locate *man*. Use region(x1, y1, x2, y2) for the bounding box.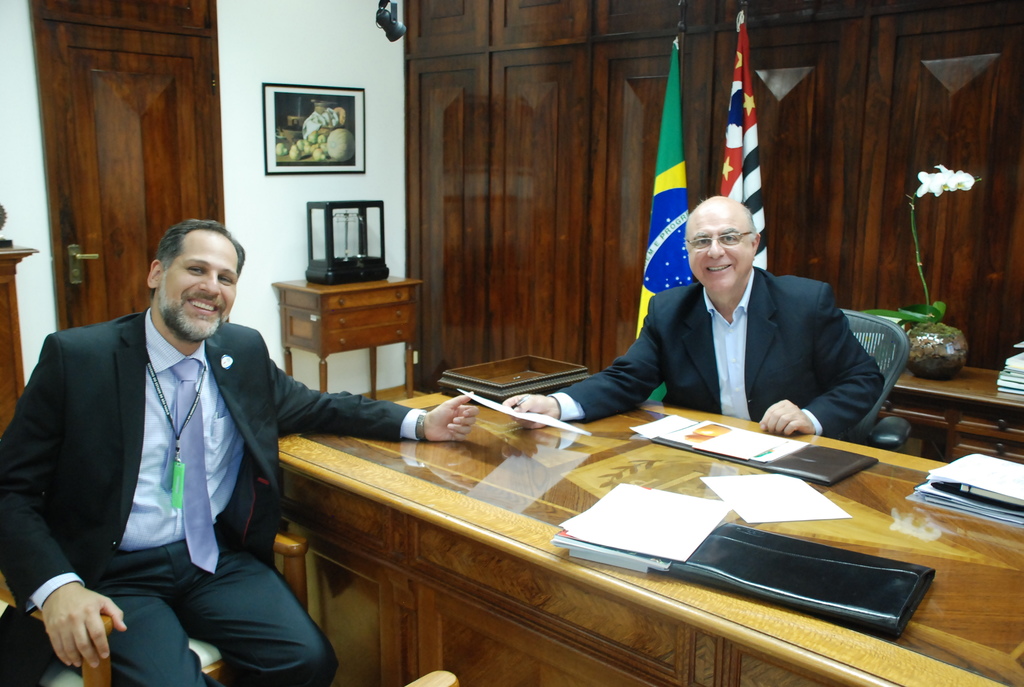
region(561, 182, 883, 446).
